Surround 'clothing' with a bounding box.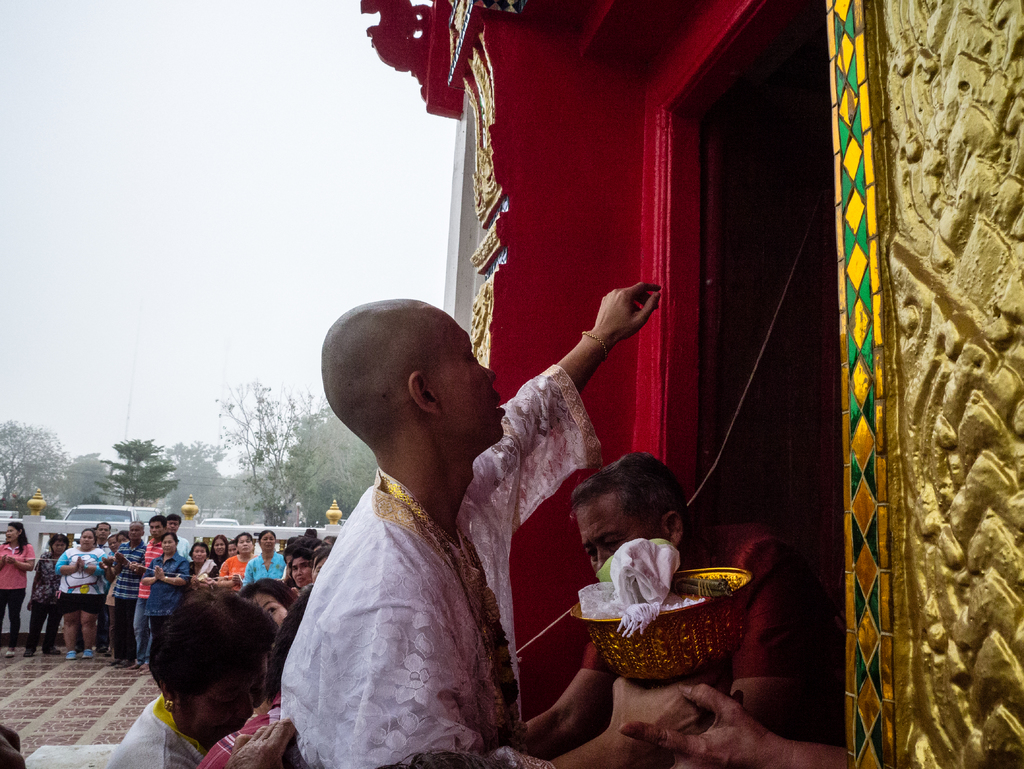
{"x1": 194, "y1": 699, "x2": 286, "y2": 768}.
